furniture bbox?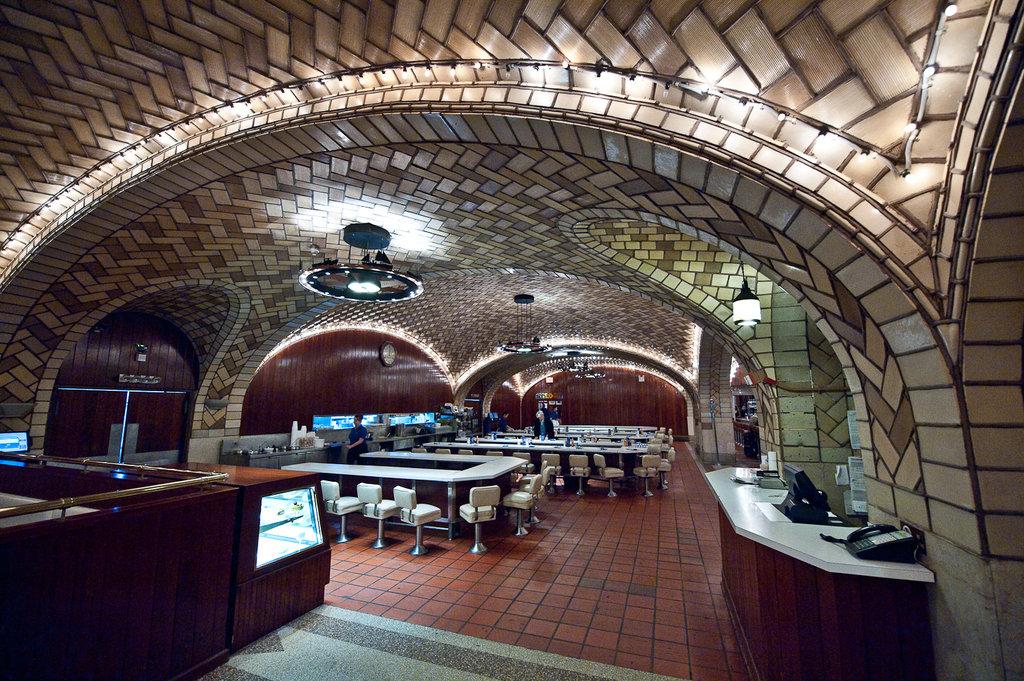
(651,437,667,450)
